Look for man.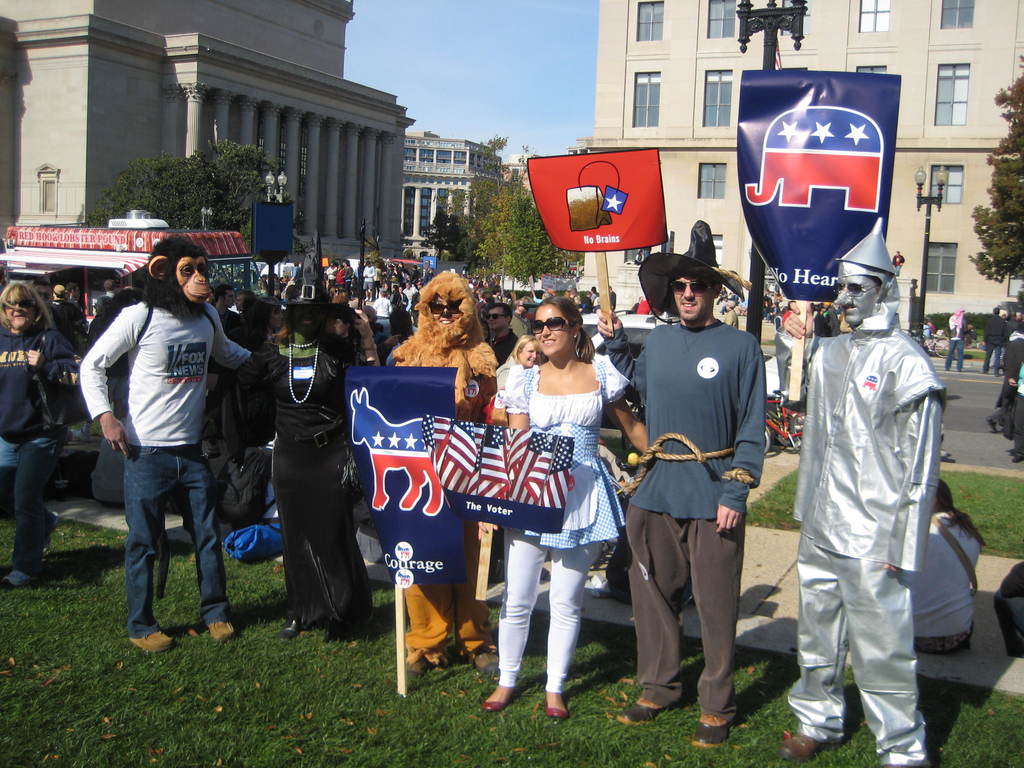
Found: rect(772, 224, 957, 766).
